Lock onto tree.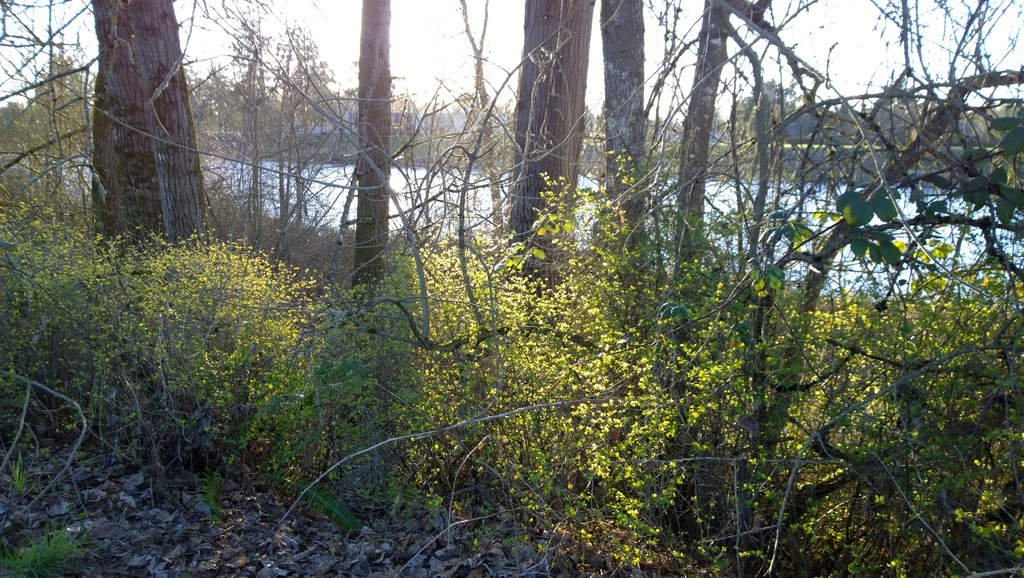
Locked: 45, 7, 232, 263.
